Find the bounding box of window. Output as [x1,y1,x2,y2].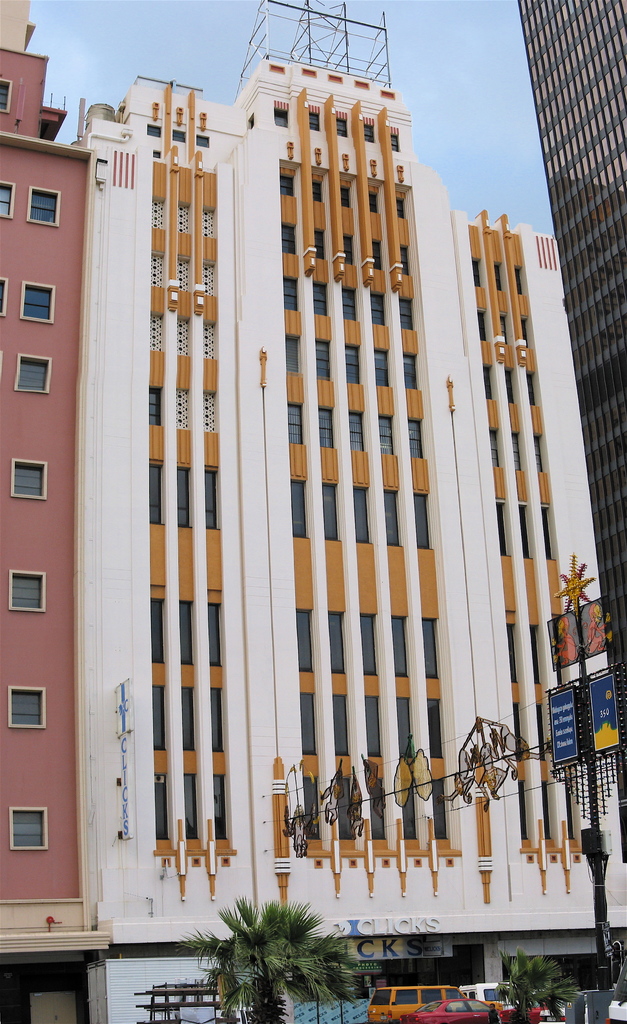
[511,434,526,470].
